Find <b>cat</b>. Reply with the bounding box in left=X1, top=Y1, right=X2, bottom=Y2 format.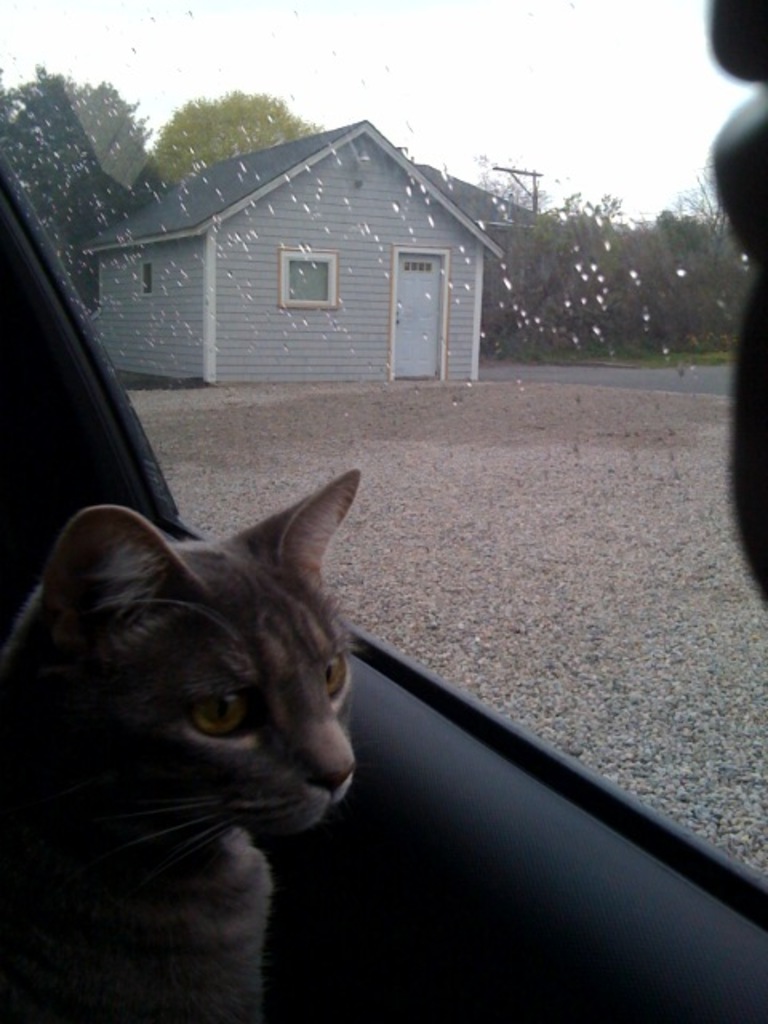
left=0, top=469, right=366, bottom=1022.
